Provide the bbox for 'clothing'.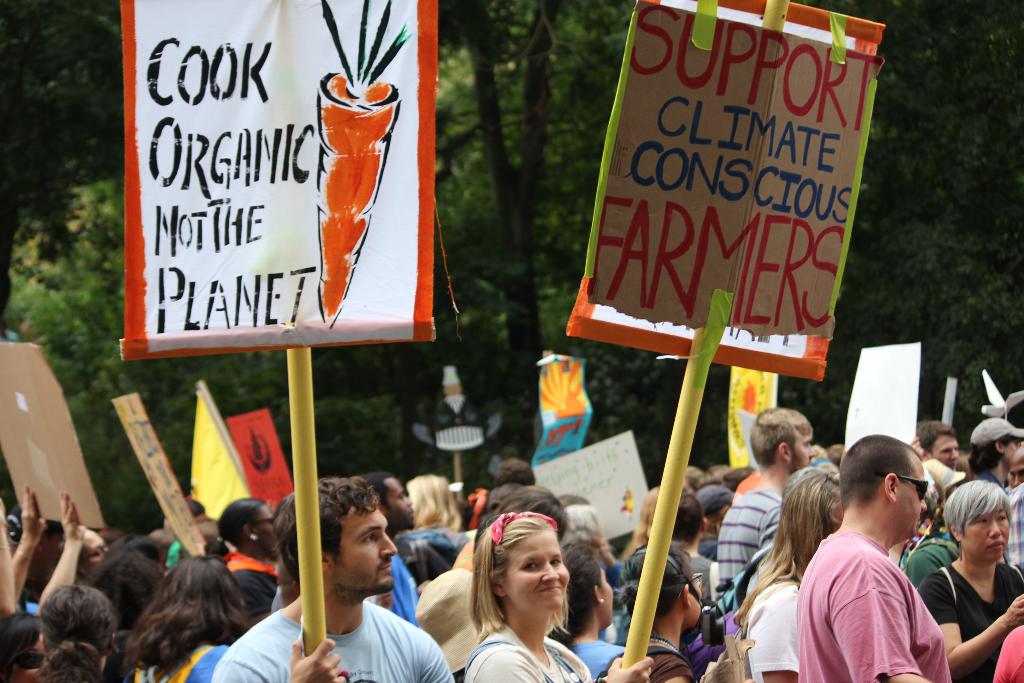
Rect(591, 632, 703, 682).
